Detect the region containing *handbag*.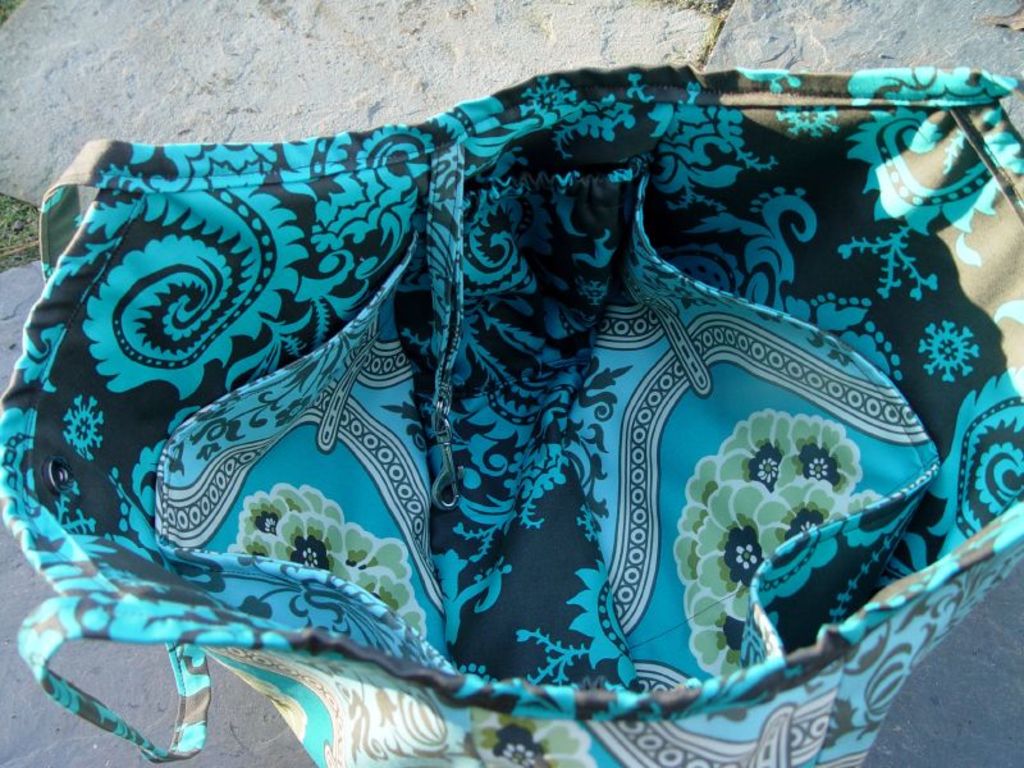
(left=0, top=70, right=1023, bottom=767).
